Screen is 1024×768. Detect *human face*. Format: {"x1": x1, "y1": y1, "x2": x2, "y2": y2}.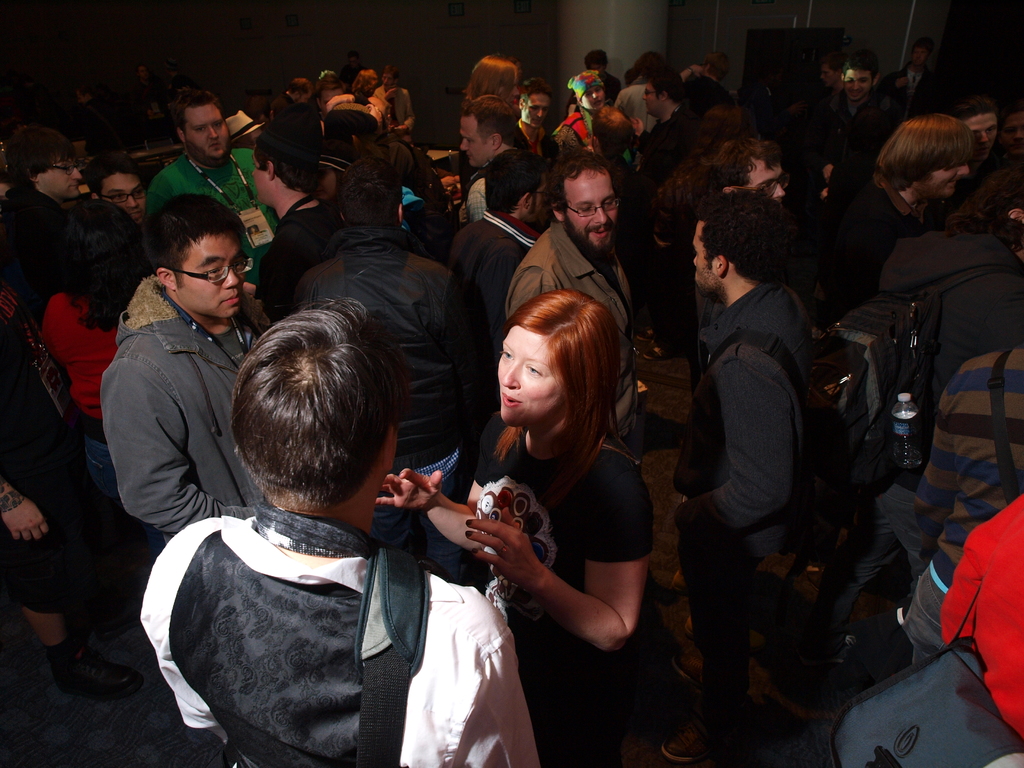
{"x1": 184, "y1": 108, "x2": 230, "y2": 167}.
